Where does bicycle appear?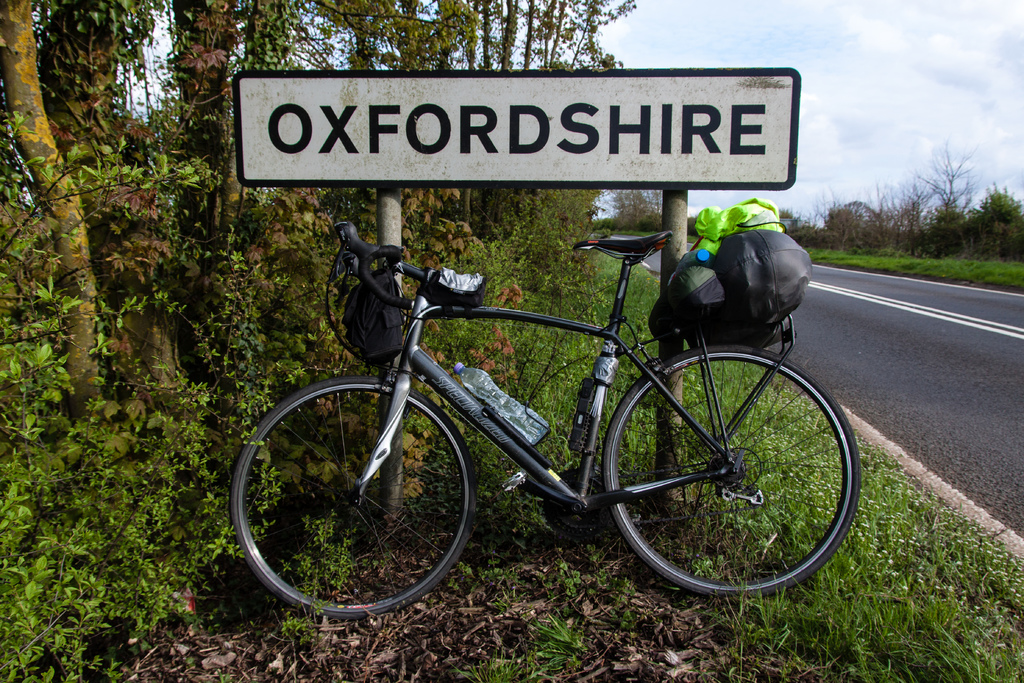
Appears at (234, 223, 860, 624).
